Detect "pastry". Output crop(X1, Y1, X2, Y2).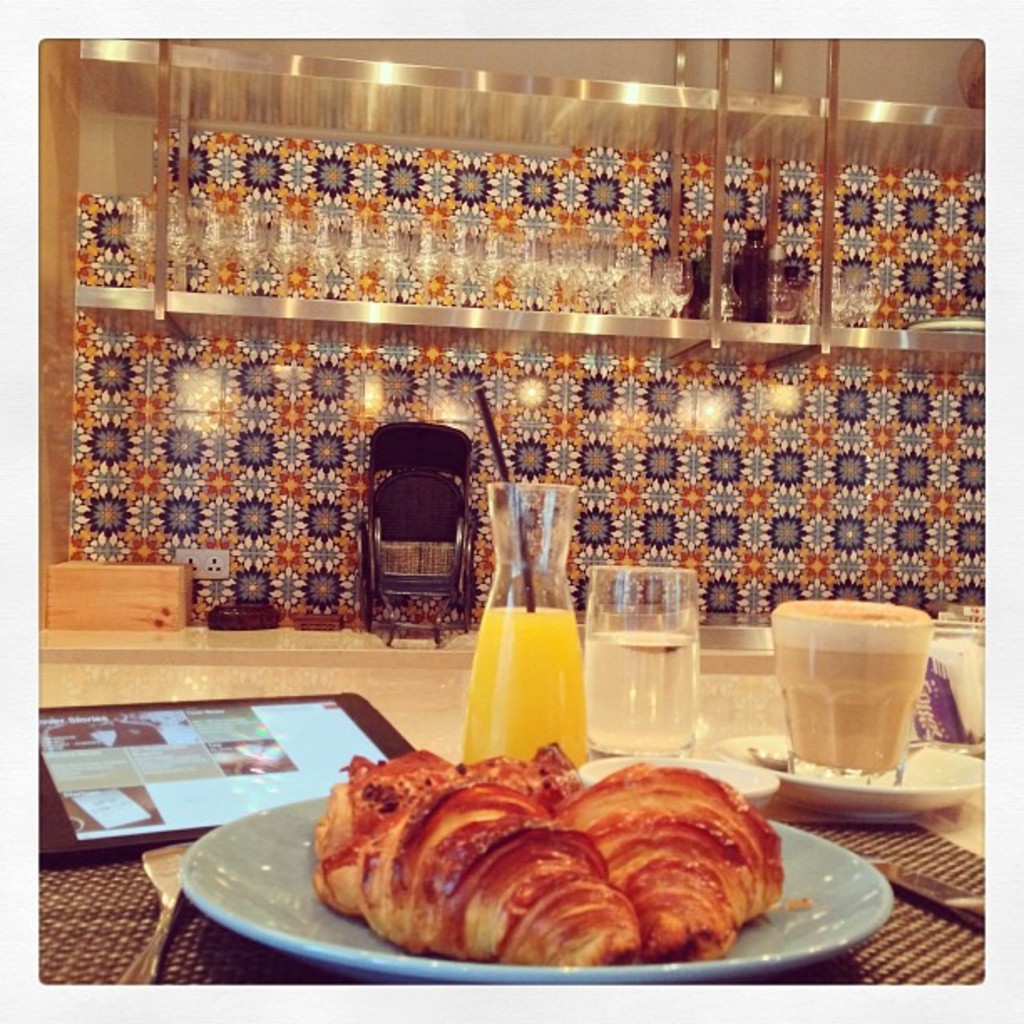
crop(311, 743, 778, 967).
